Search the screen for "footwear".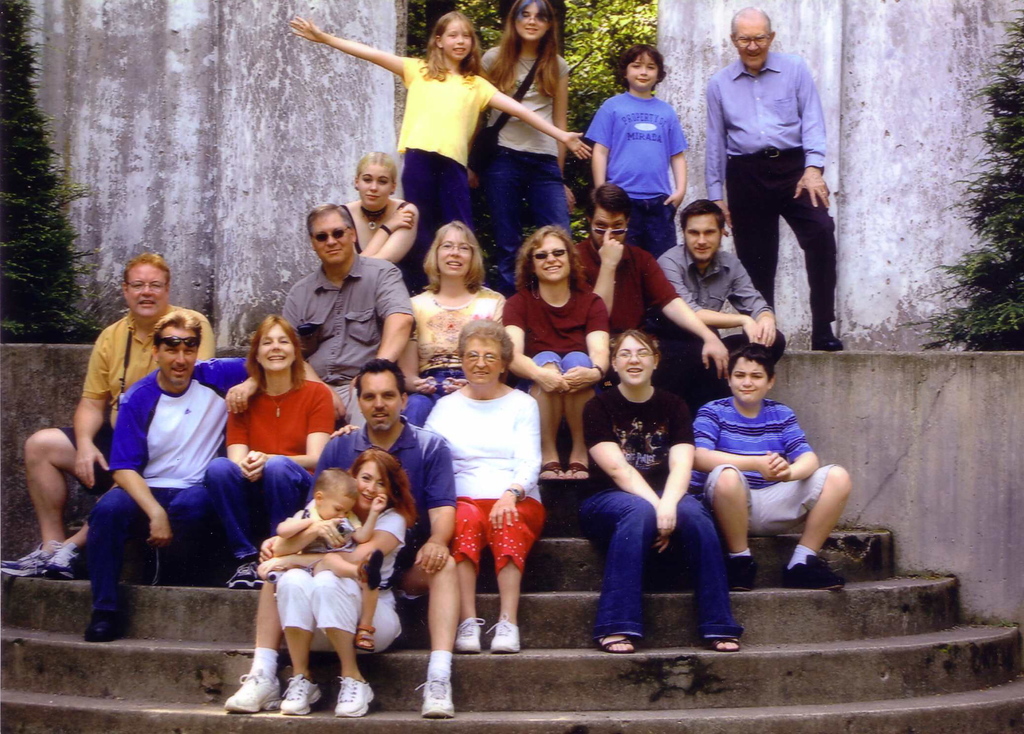
Found at pyautogui.locateOnScreen(88, 589, 135, 642).
